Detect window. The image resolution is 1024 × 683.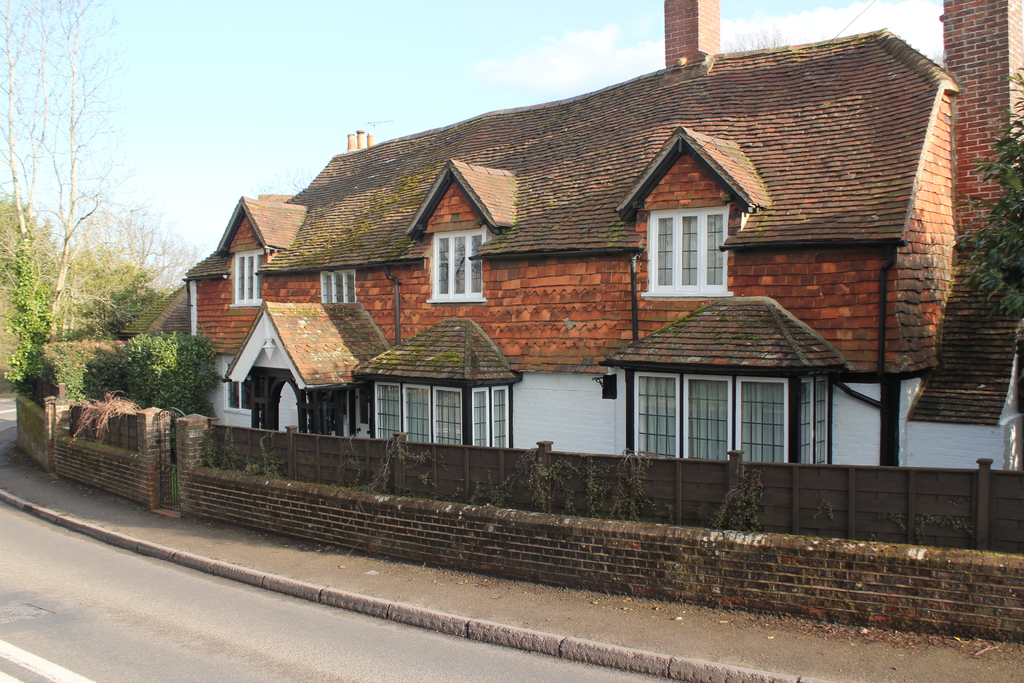
bbox(625, 366, 830, 469).
